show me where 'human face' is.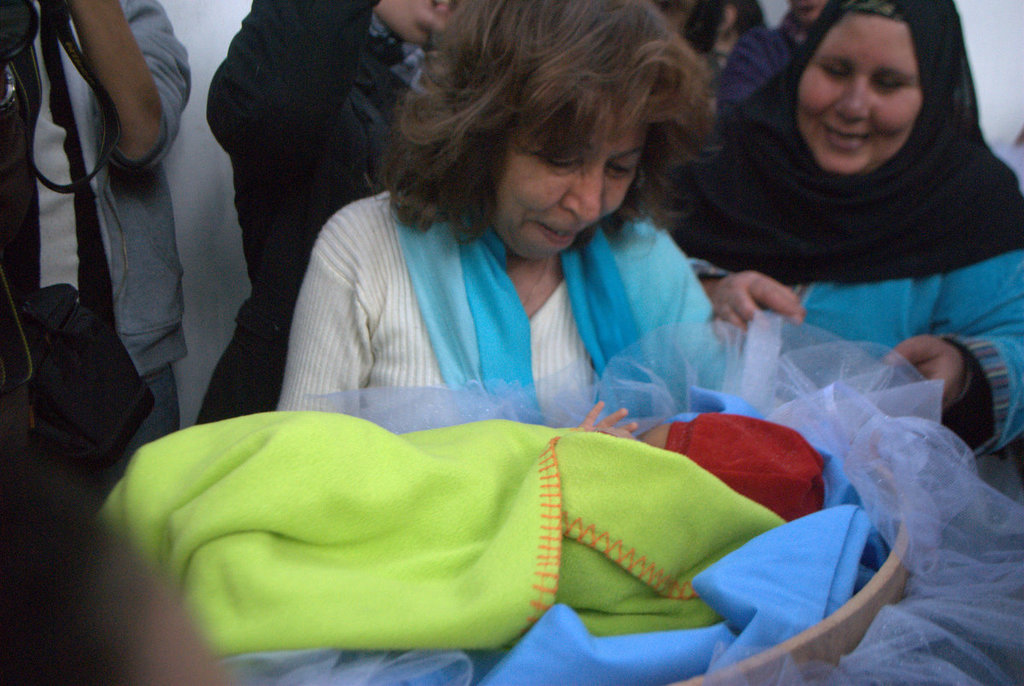
'human face' is at region(497, 119, 645, 257).
